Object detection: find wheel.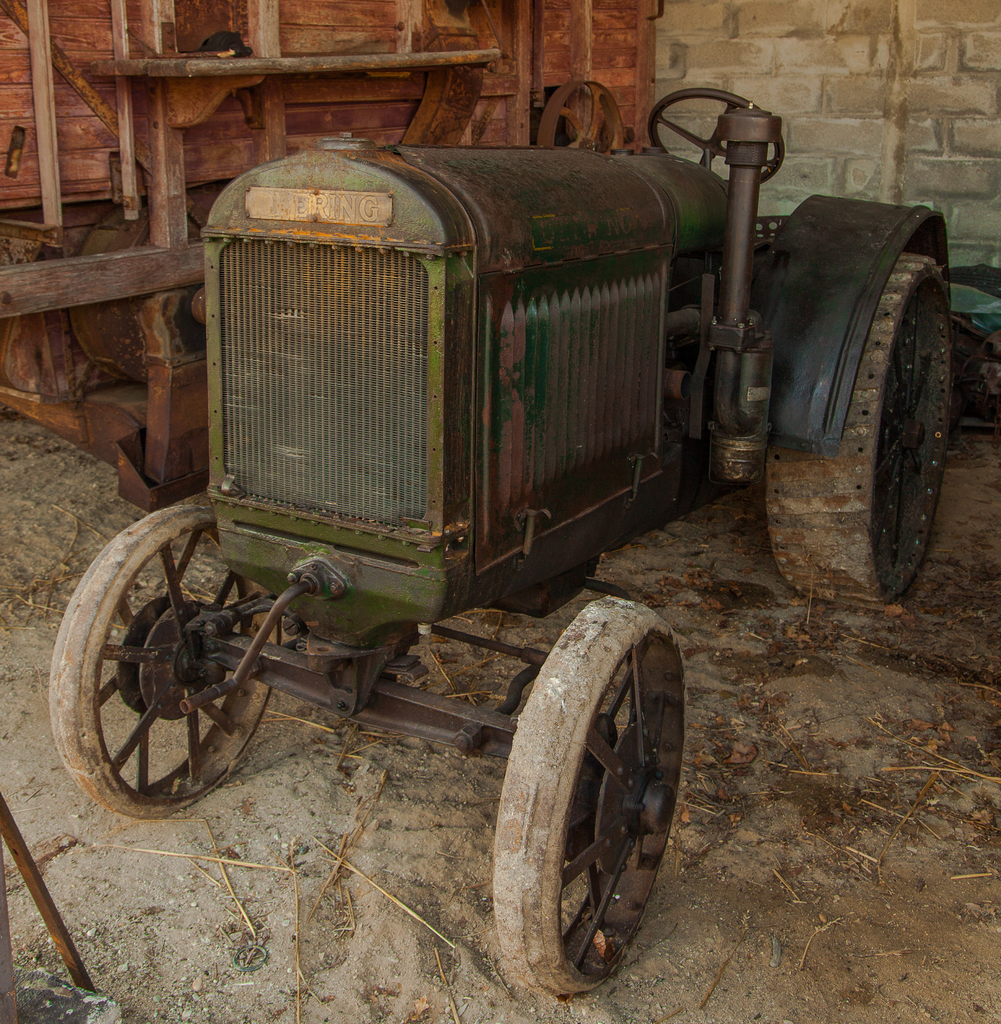
select_region(767, 255, 953, 607).
